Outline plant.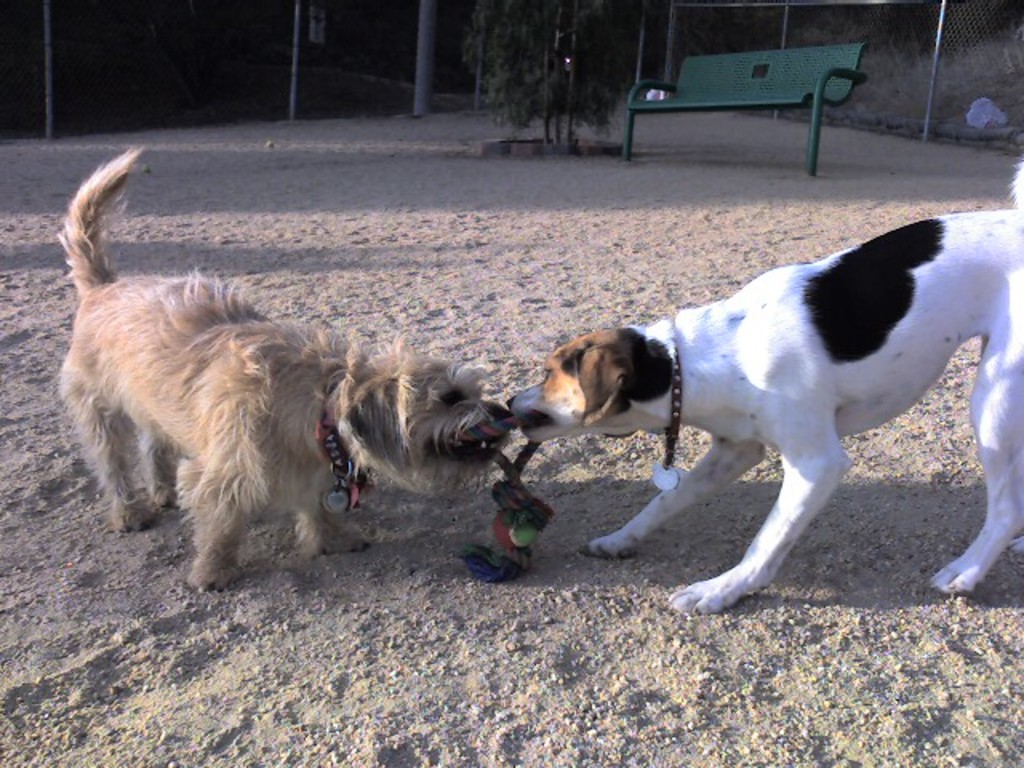
Outline: 464:0:610:144.
